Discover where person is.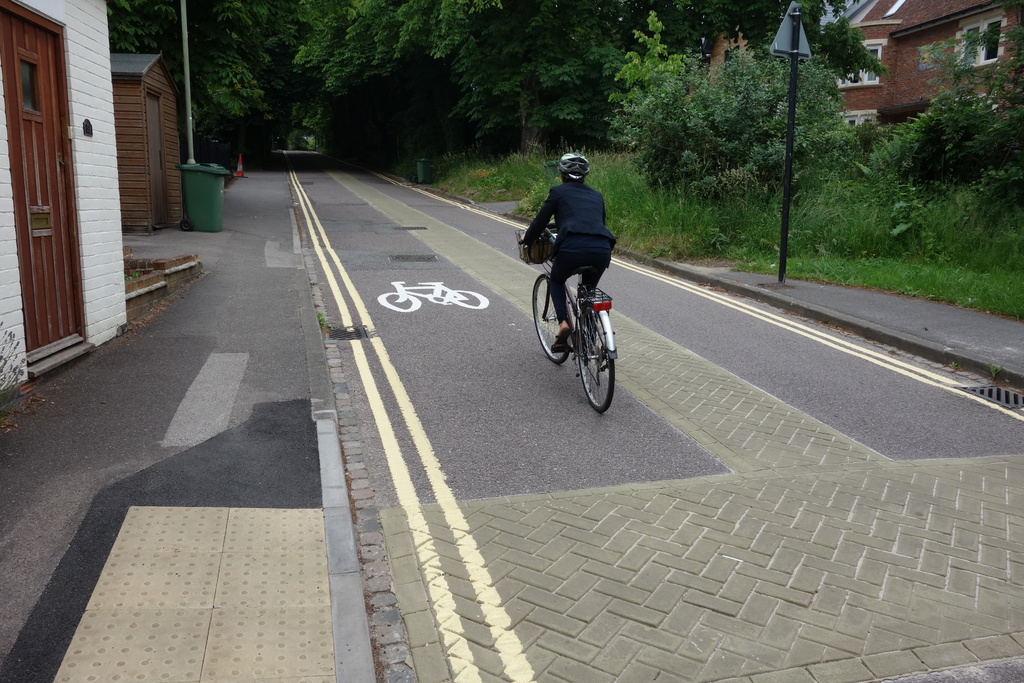
Discovered at locate(530, 147, 622, 404).
